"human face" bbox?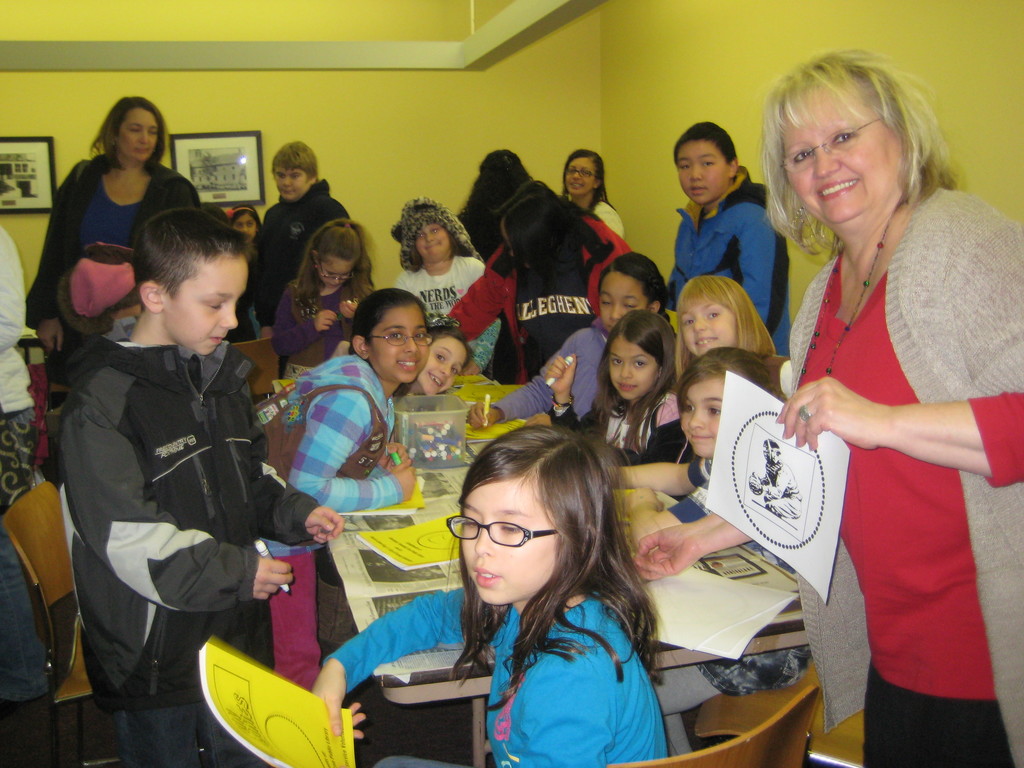
600,270,650,337
